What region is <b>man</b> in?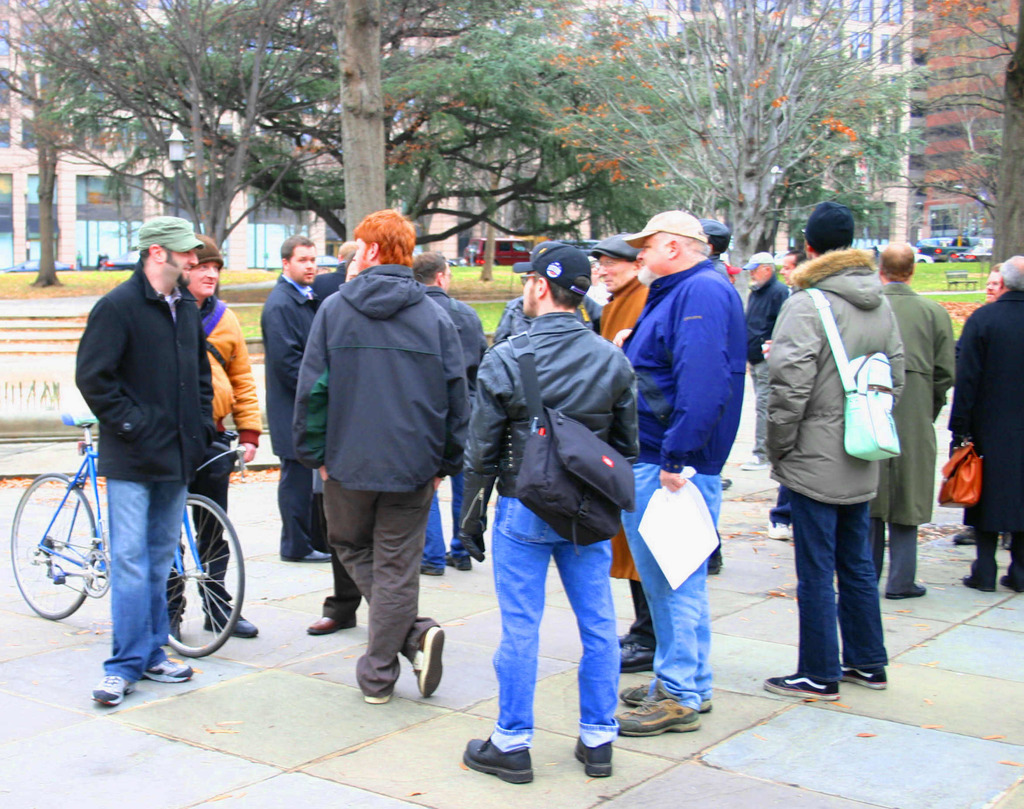
rect(404, 249, 474, 576).
